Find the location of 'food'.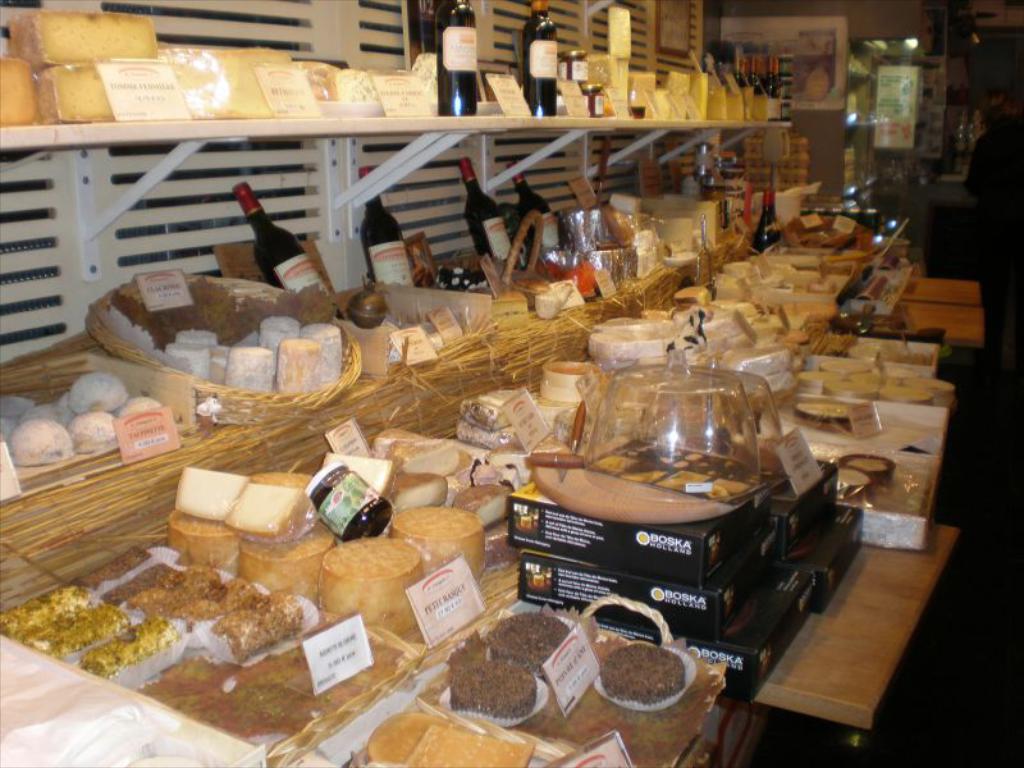
Location: l=173, t=462, r=247, b=521.
